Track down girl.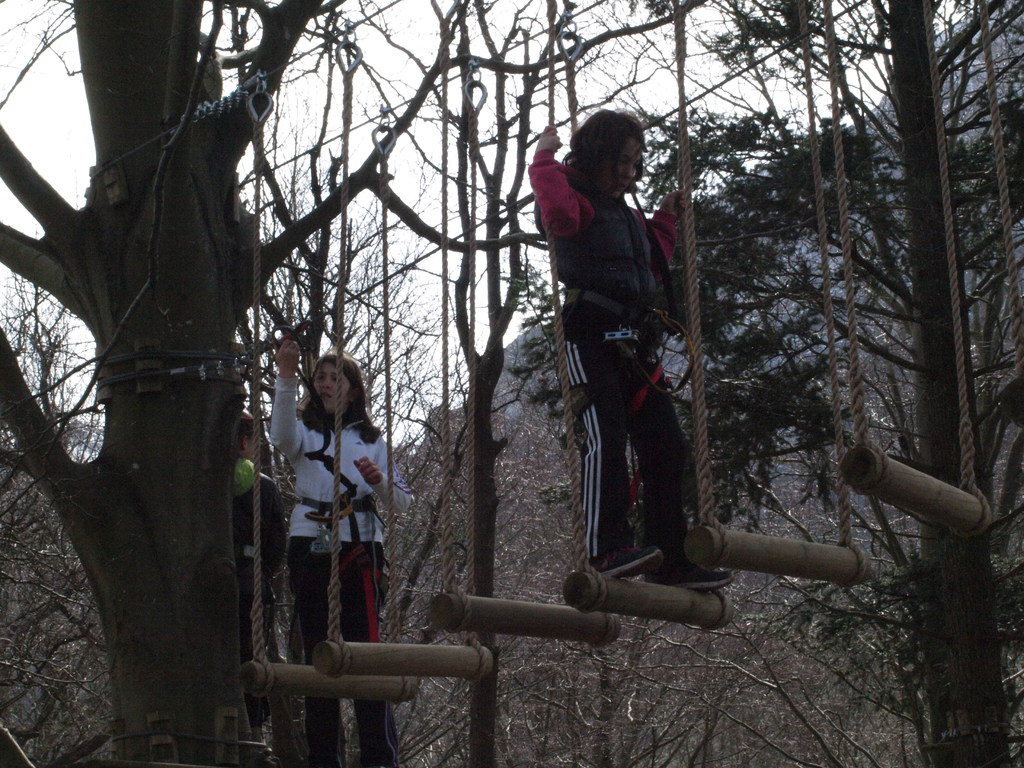
Tracked to (left=268, top=340, right=408, bottom=767).
